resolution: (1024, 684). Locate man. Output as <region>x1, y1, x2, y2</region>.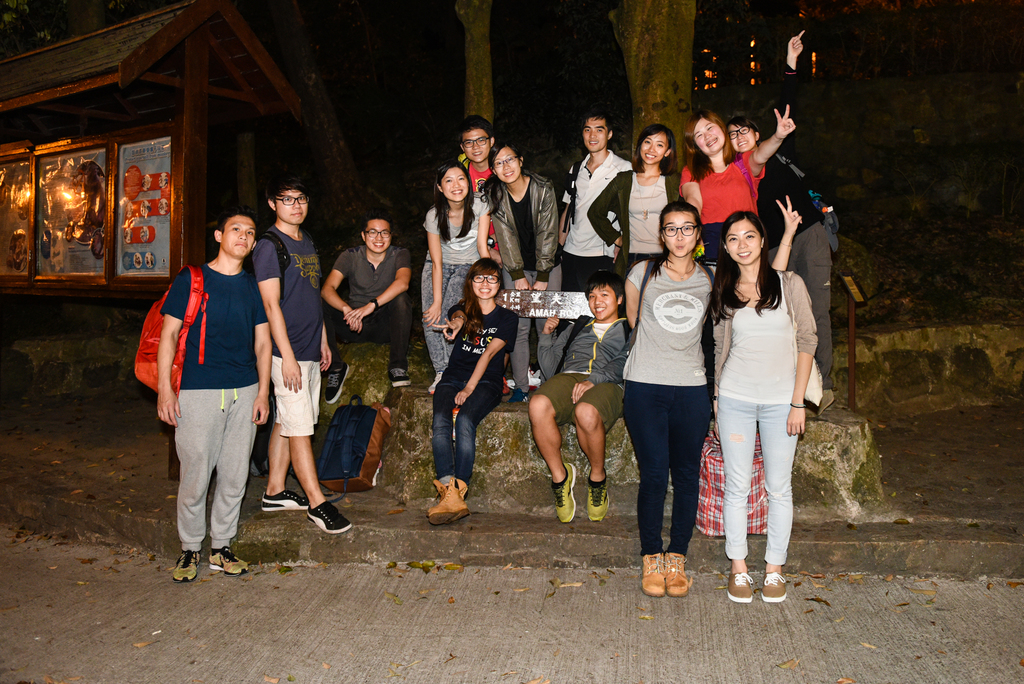
<region>143, 195, 283, 581</region>.
